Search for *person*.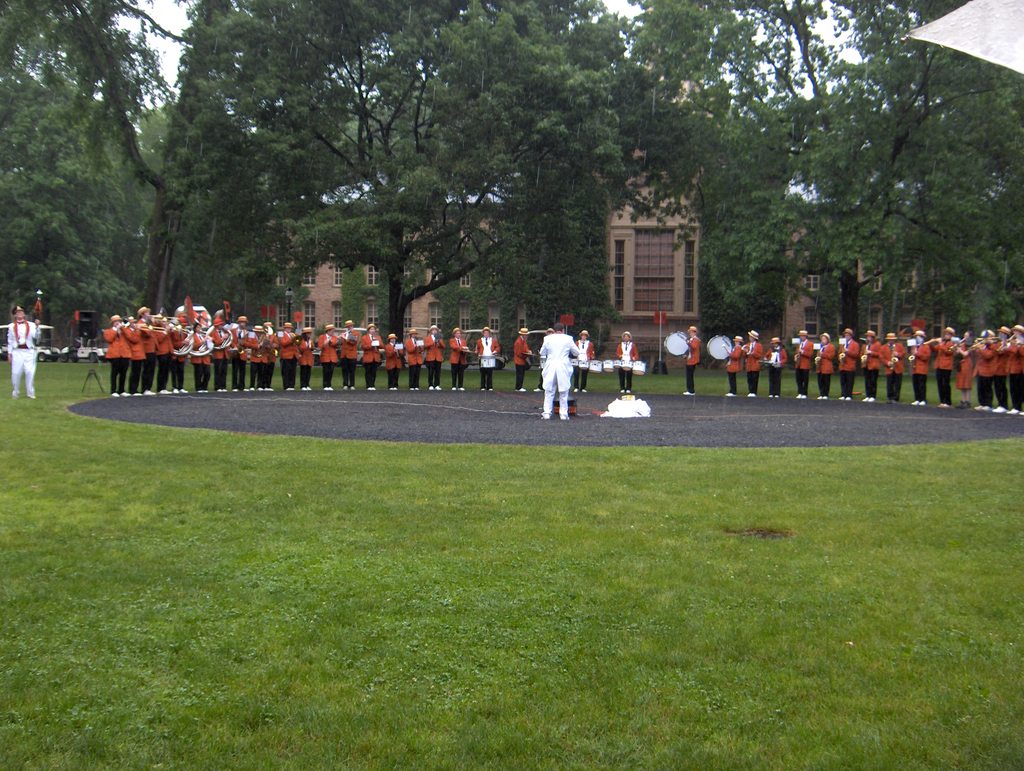
Found at [857, 330, 881, 402].
